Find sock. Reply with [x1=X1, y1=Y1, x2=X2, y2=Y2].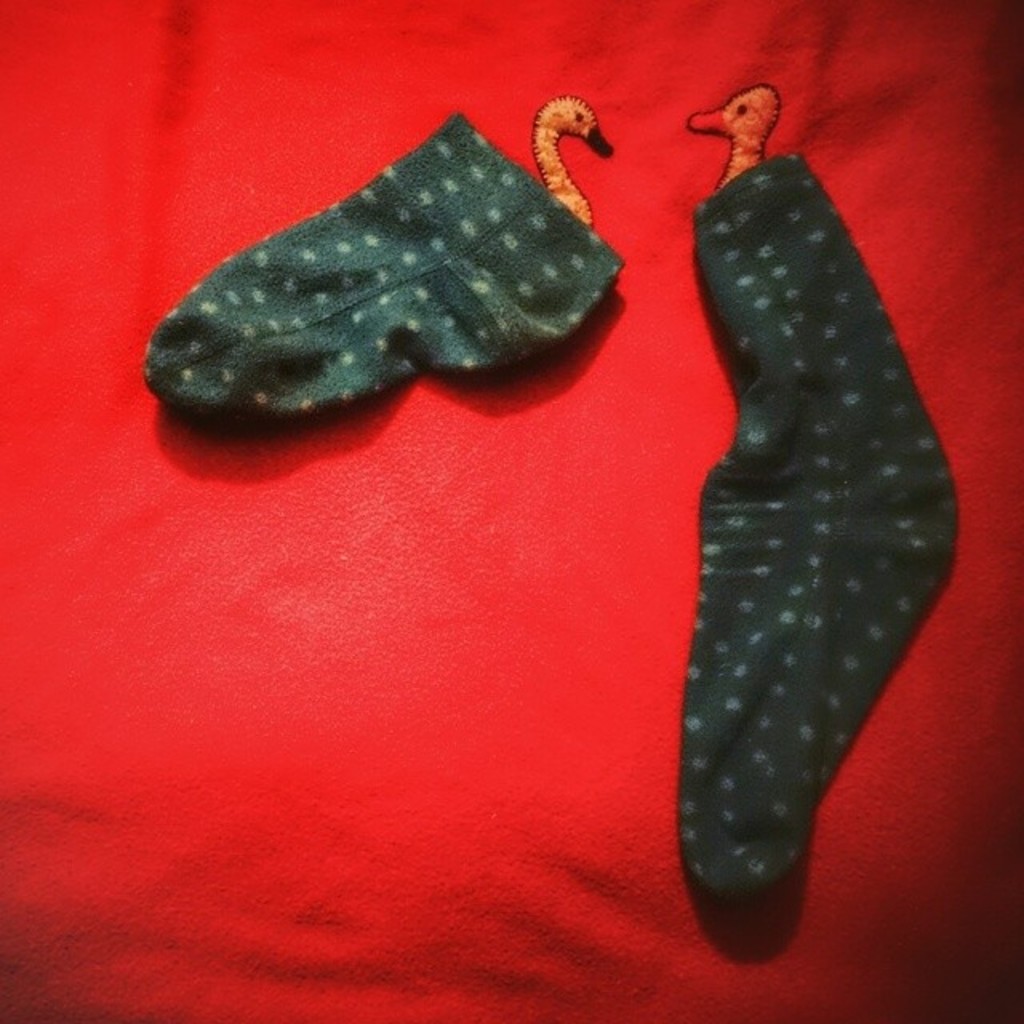
[x1=138, y1=107, x2=627, y2=426].
